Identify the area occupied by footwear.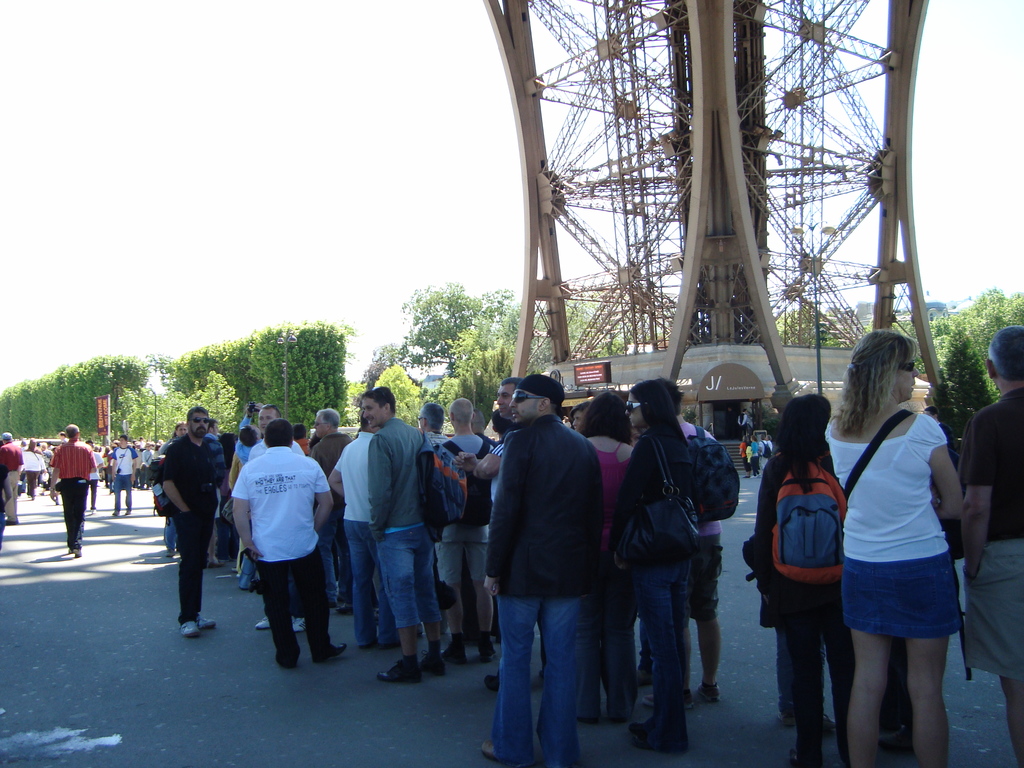
Area: rect(178, 621, 198, 631).
